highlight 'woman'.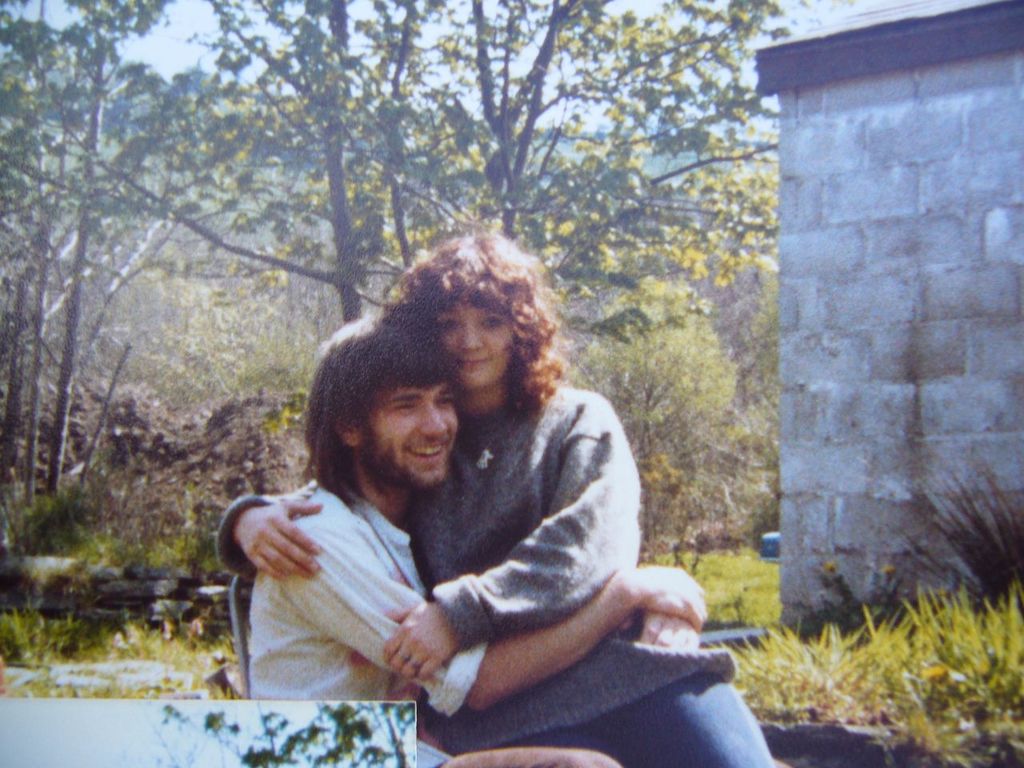
Highlighted region: 212/246/730/764.
